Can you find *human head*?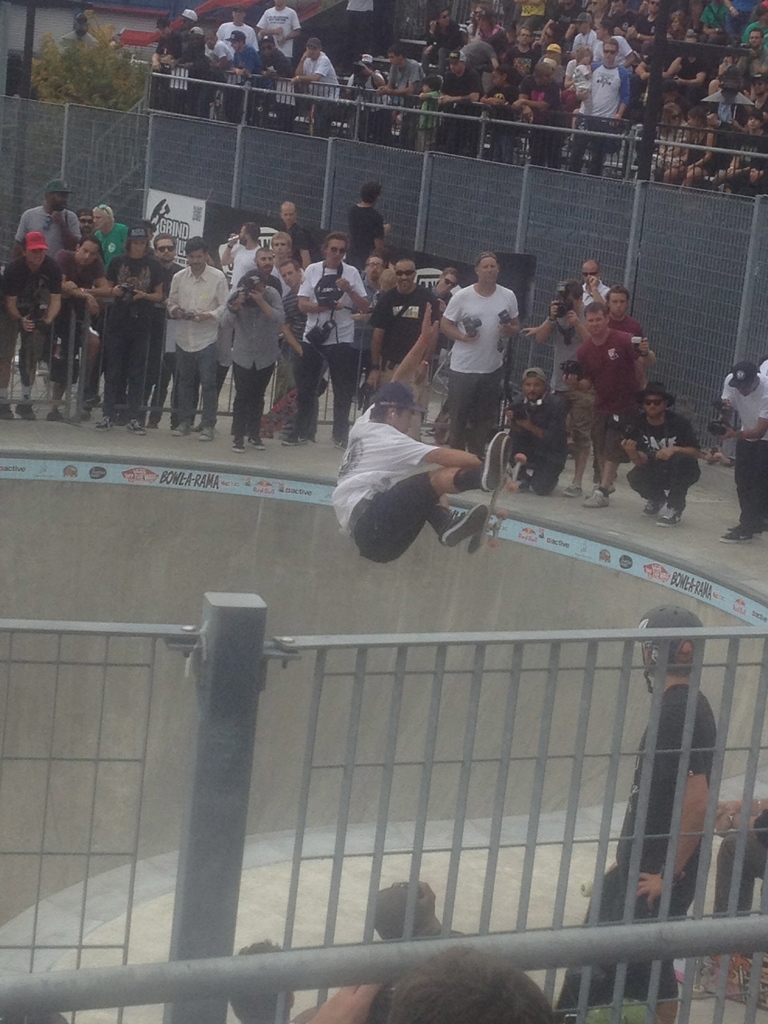
Yes, bounding box: left=419, top=78, right=440, bottom=95.
